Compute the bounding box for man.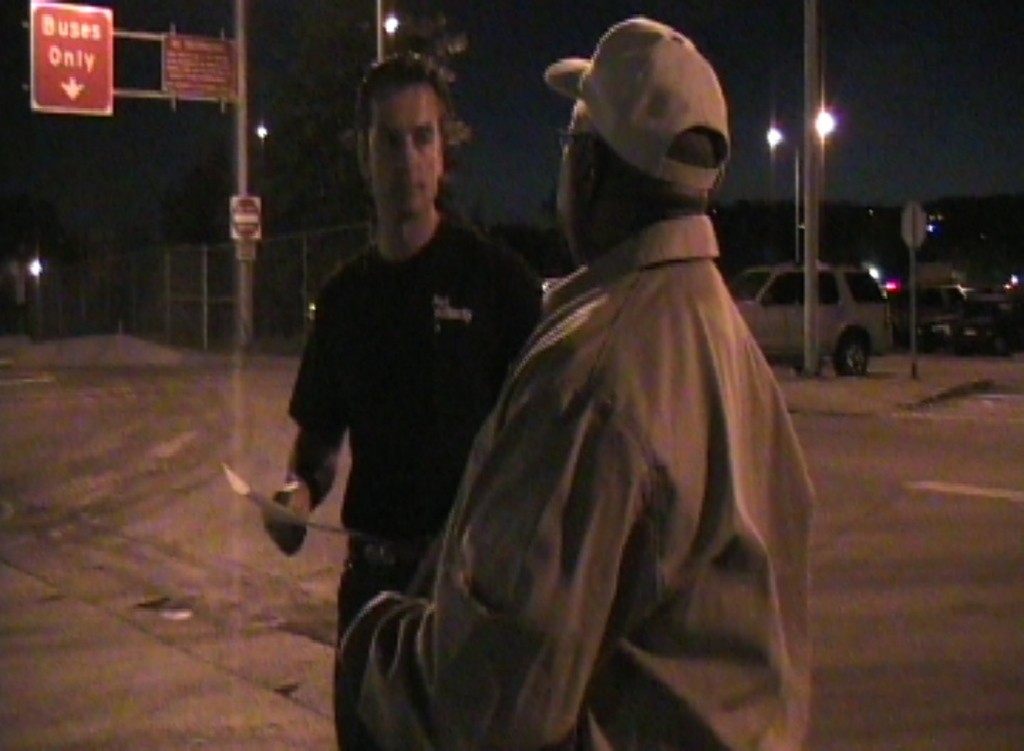
crop(337, 14, 816, 750).
